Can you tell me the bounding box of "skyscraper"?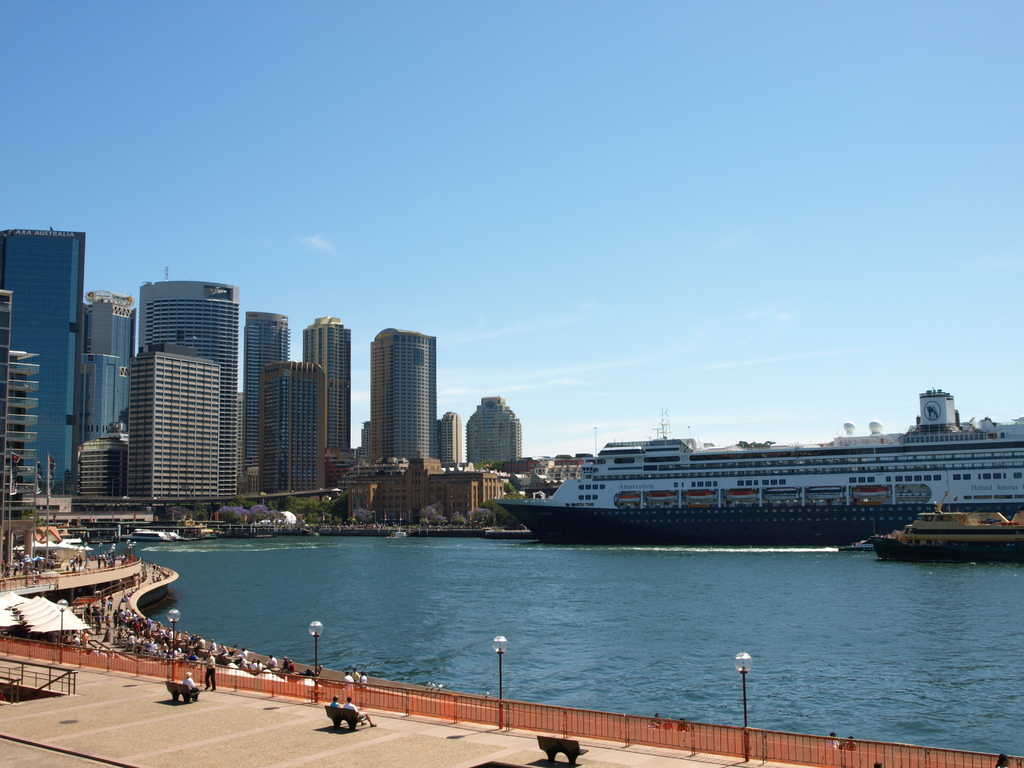
[70, 299, 140, 443].
